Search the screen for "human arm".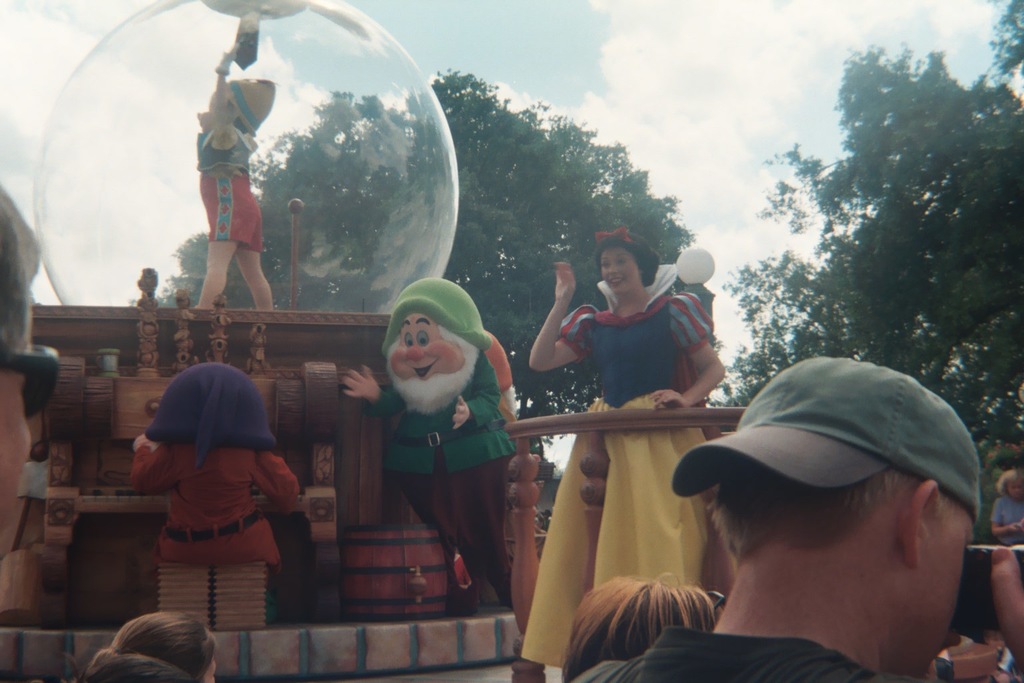
Found at region(974, 496, 1023, 553).
